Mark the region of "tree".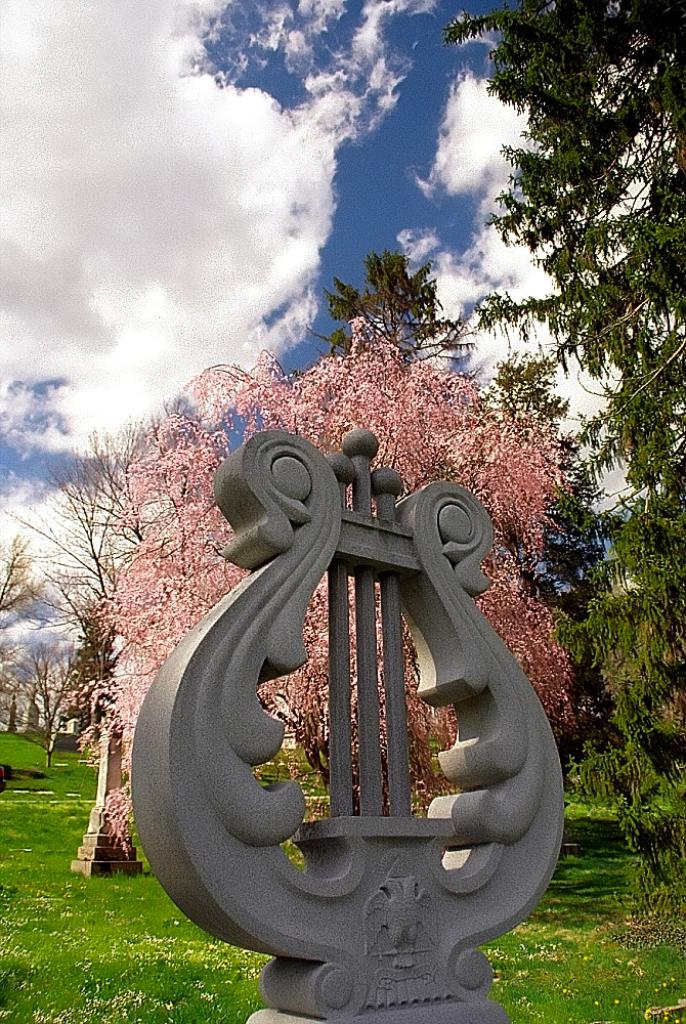
Region: 459/0/685/892.
